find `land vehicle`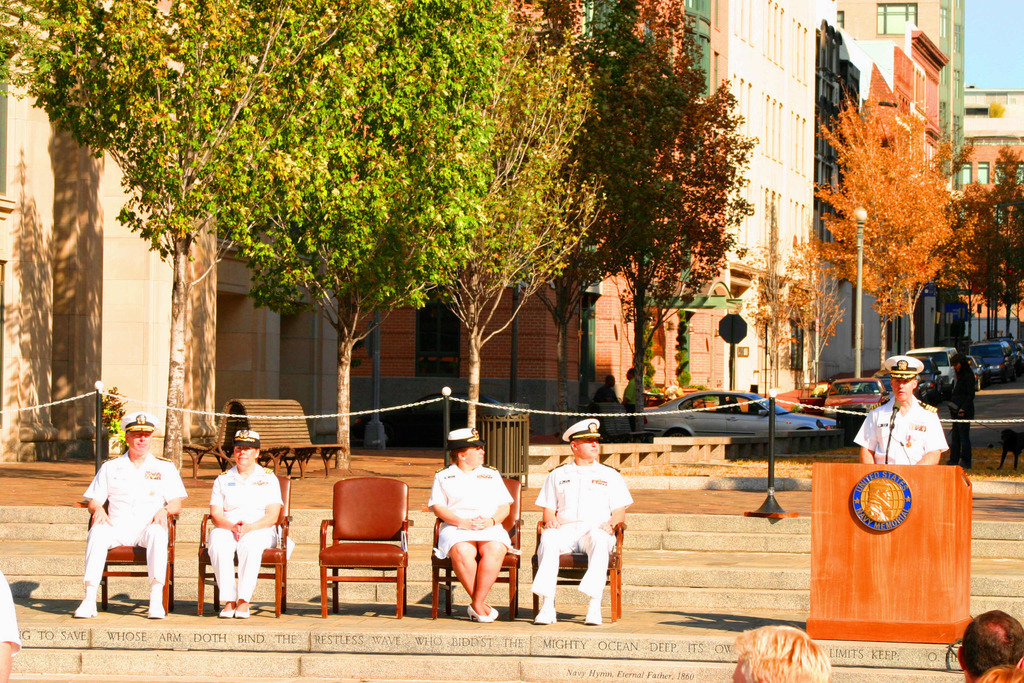
[x1=909, y1=354, x2=943, y2=399]
